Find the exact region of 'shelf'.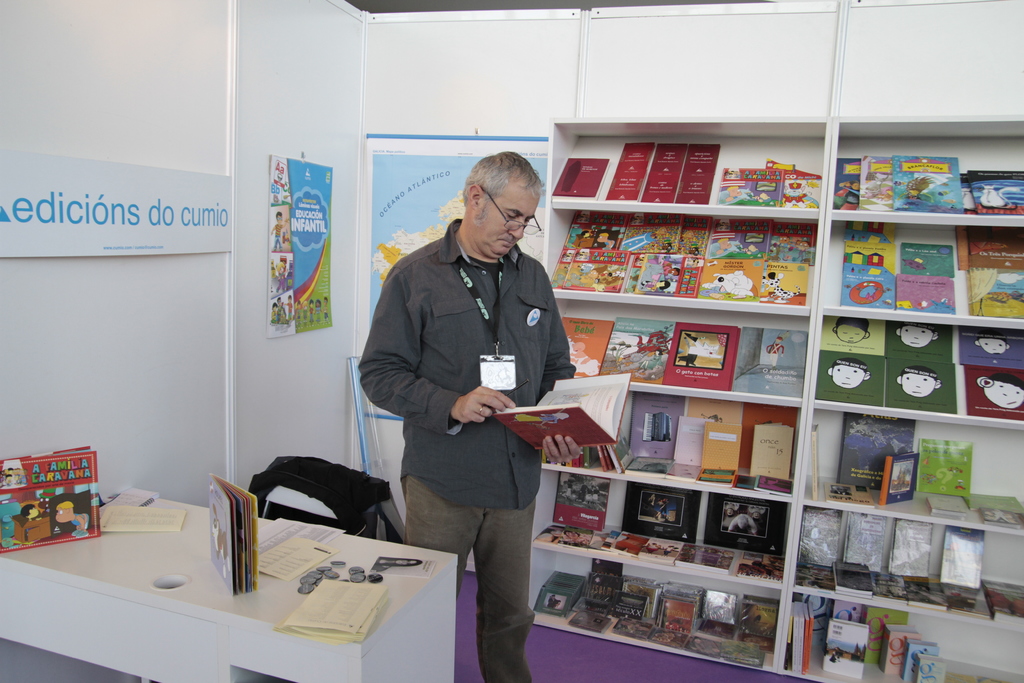
Exact region: rect(548, 221, 812, 308).
